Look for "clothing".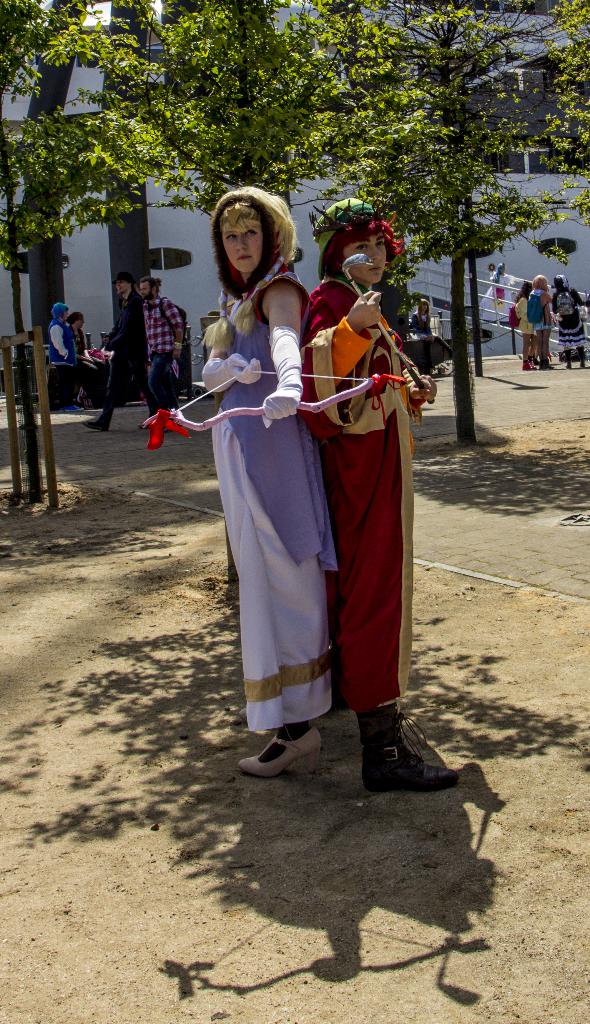
Found: 552/286/589/365.
